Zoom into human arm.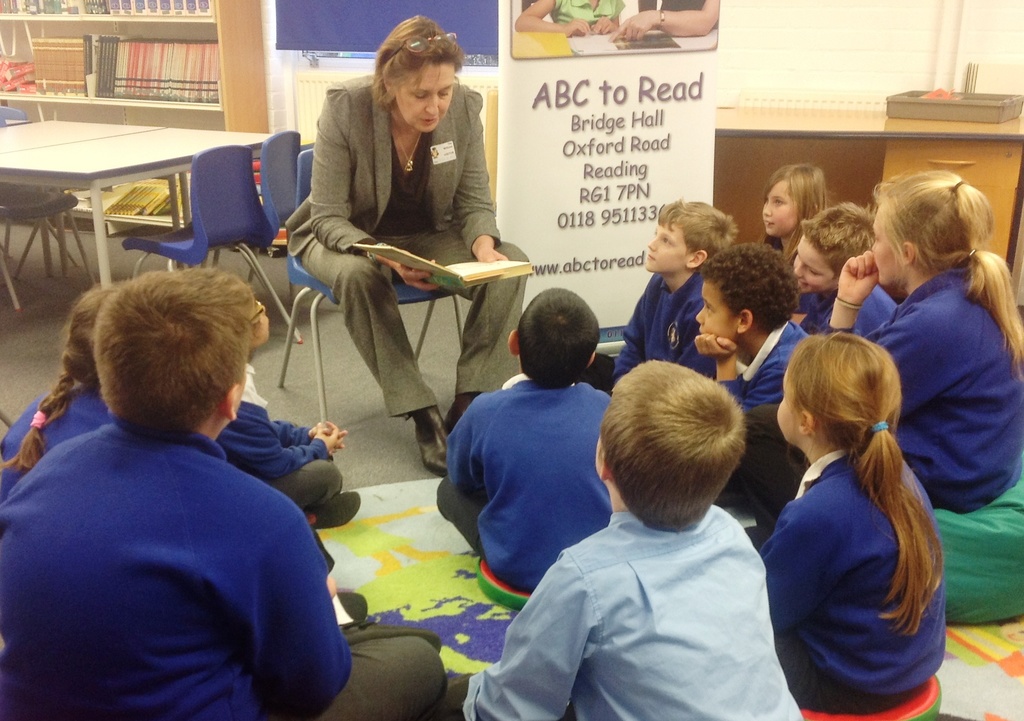
Zoom target: {"left": 439, "top": 407, "right": 497, "bottom": 496}.
